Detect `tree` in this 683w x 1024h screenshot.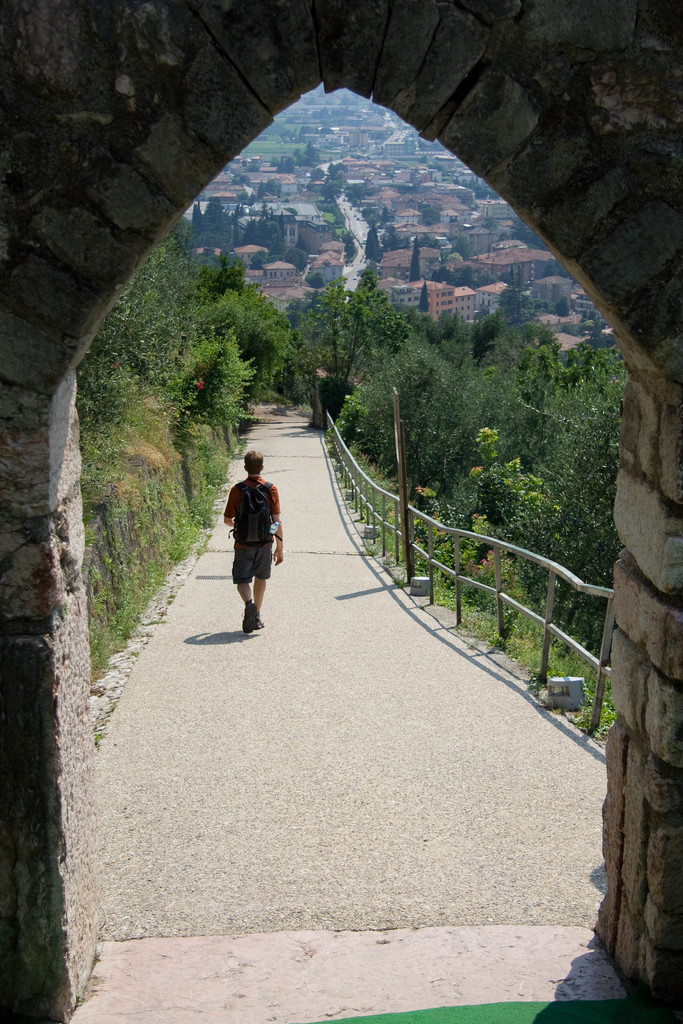
Detection: [204, 278, 290, 403].
